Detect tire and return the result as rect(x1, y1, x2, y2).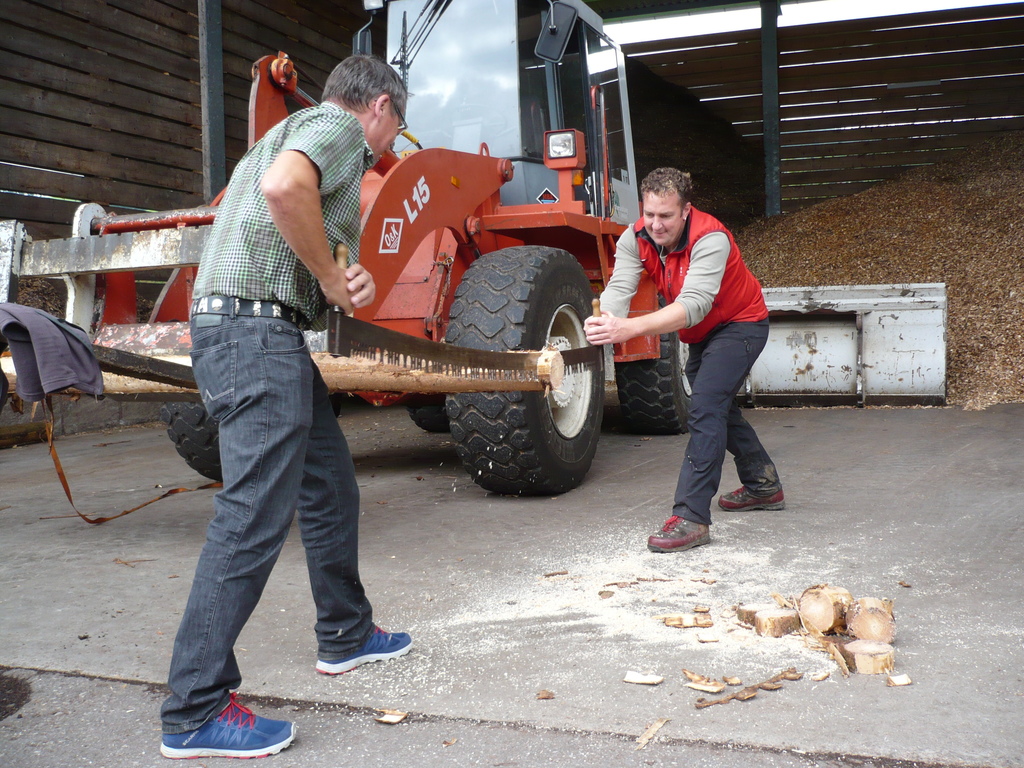
rect(444, 246, 609, 493).
